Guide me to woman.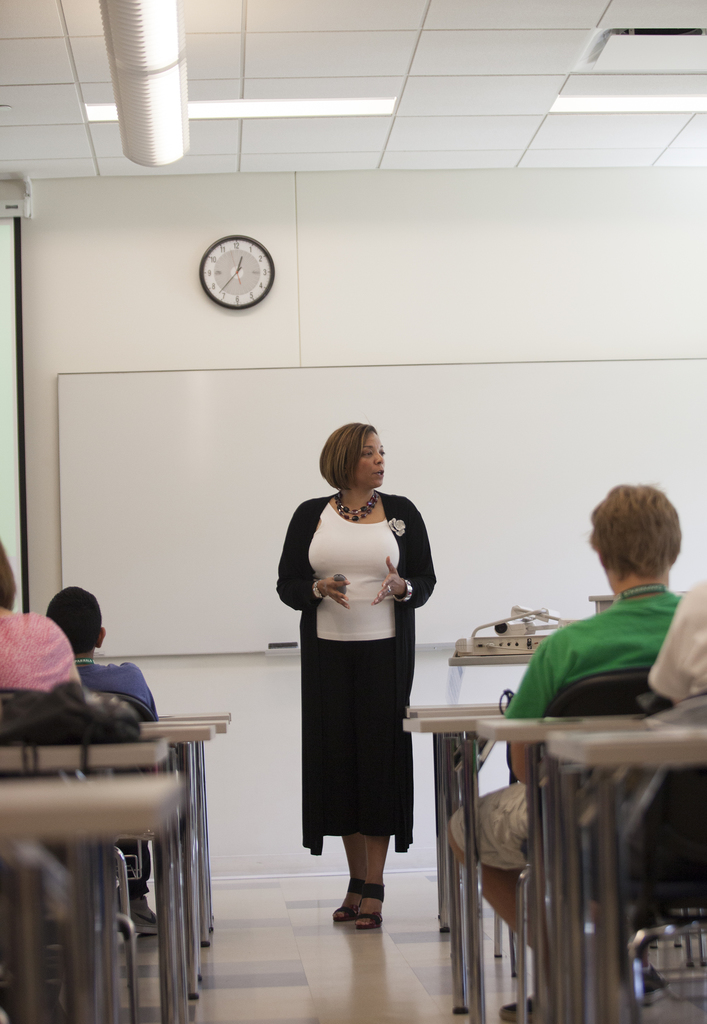
Guidance: <bbox>284, 417, 434, 920</bbox>.
